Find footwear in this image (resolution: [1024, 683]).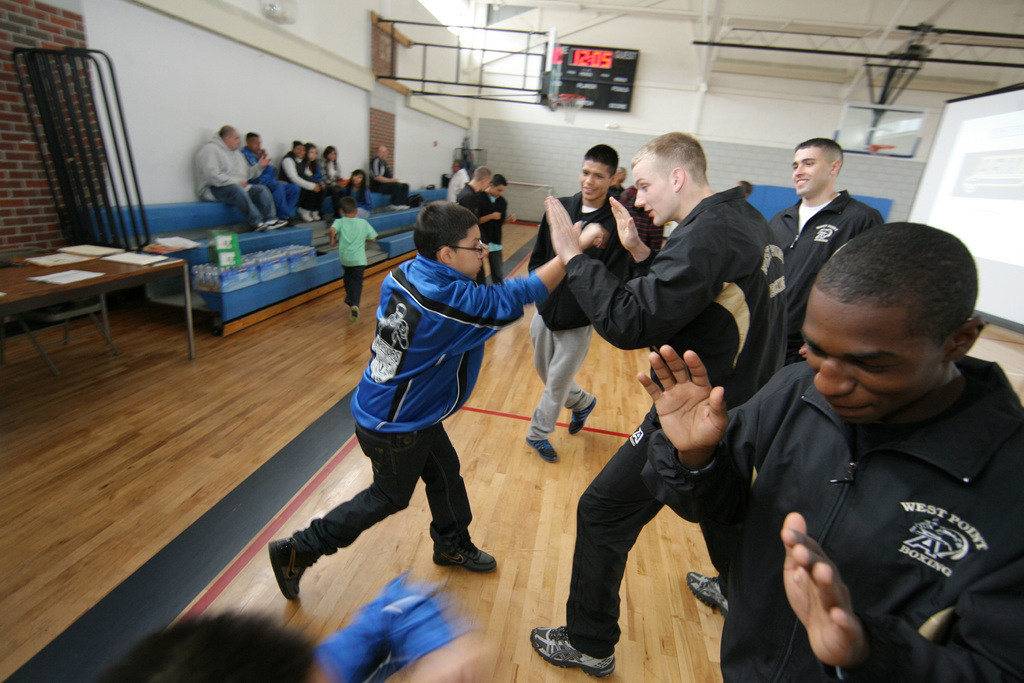
x1=569, y1=399, x2=596, y2=433.
